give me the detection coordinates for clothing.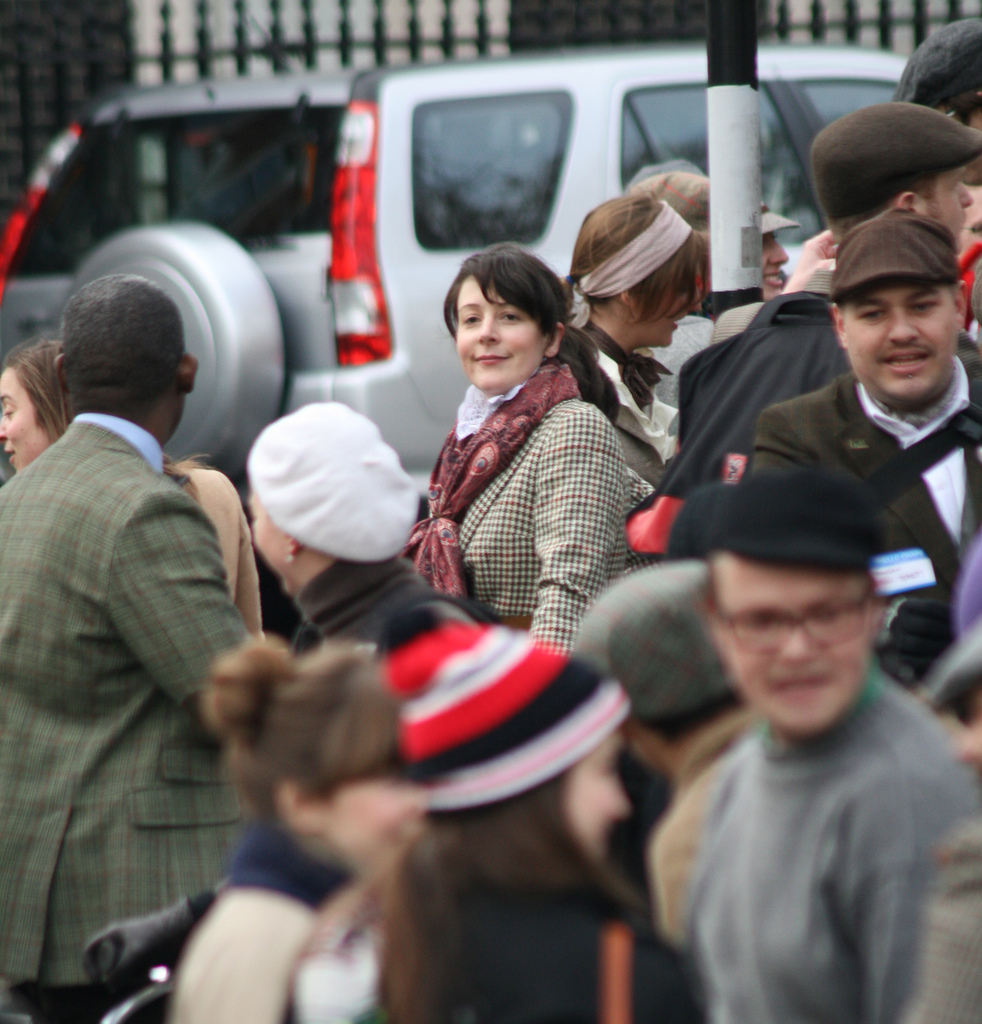
(138,817,369,1007).
